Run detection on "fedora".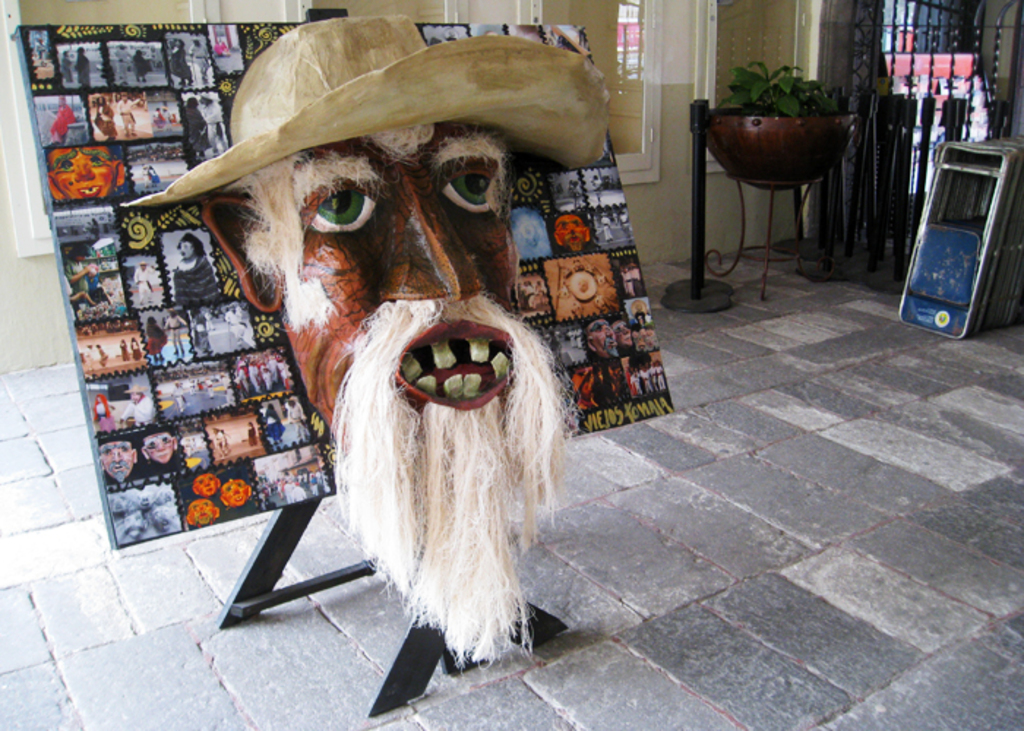
Result: bbox=[104, 10, 616, 209].
